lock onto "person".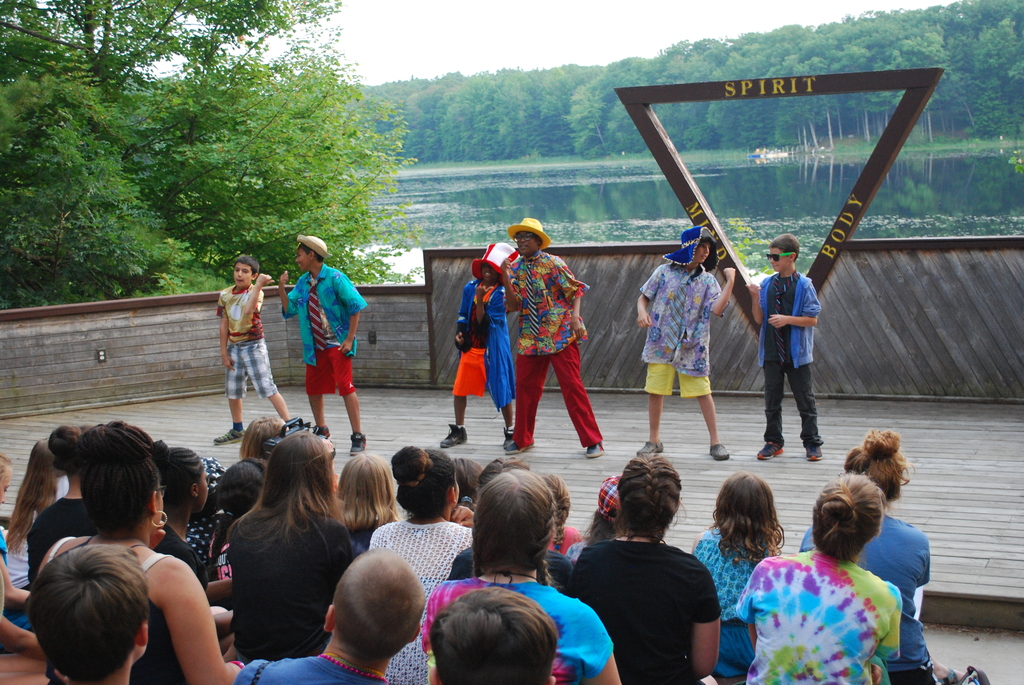
Locked: 151,442,207,591.
